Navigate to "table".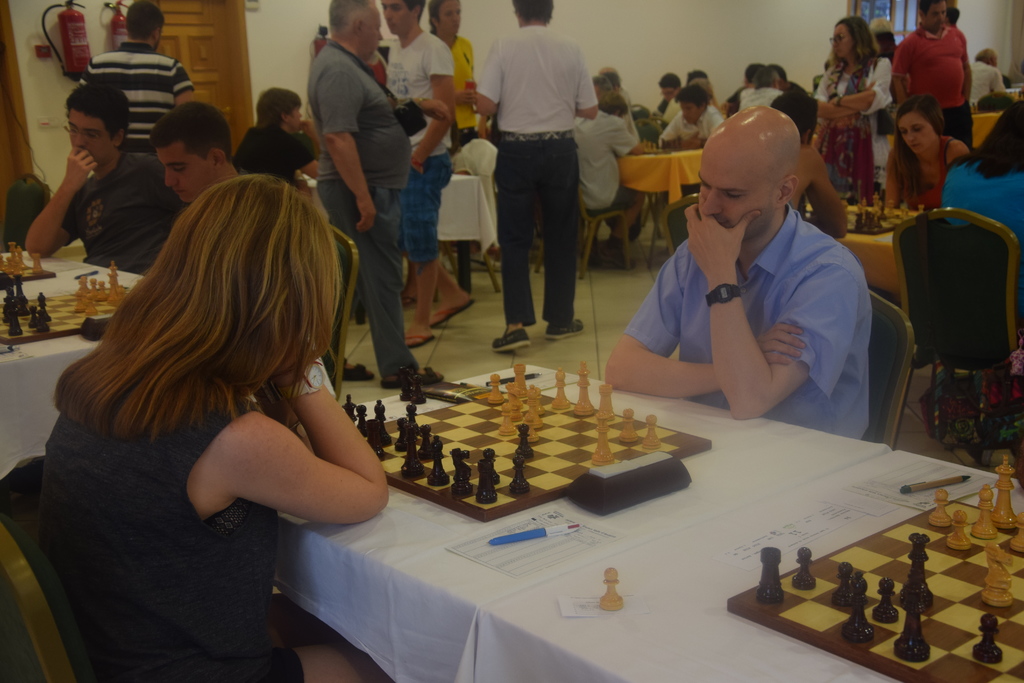
Navigation target: detection(300, 165, 502, 292).
